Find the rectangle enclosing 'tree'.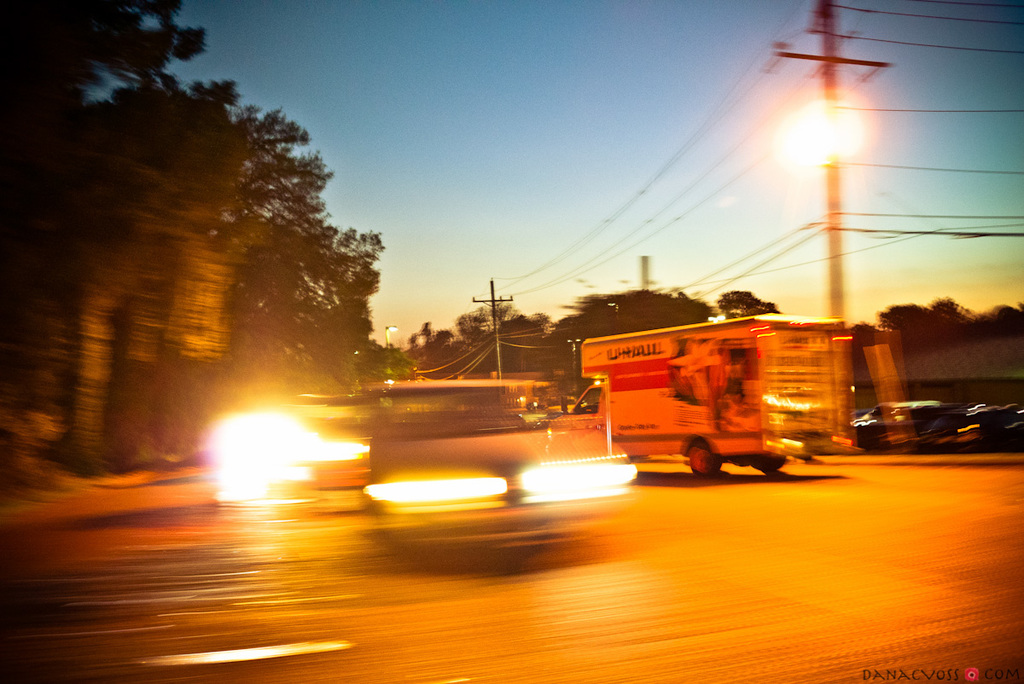
Rect(715, 292, 772, 318).
